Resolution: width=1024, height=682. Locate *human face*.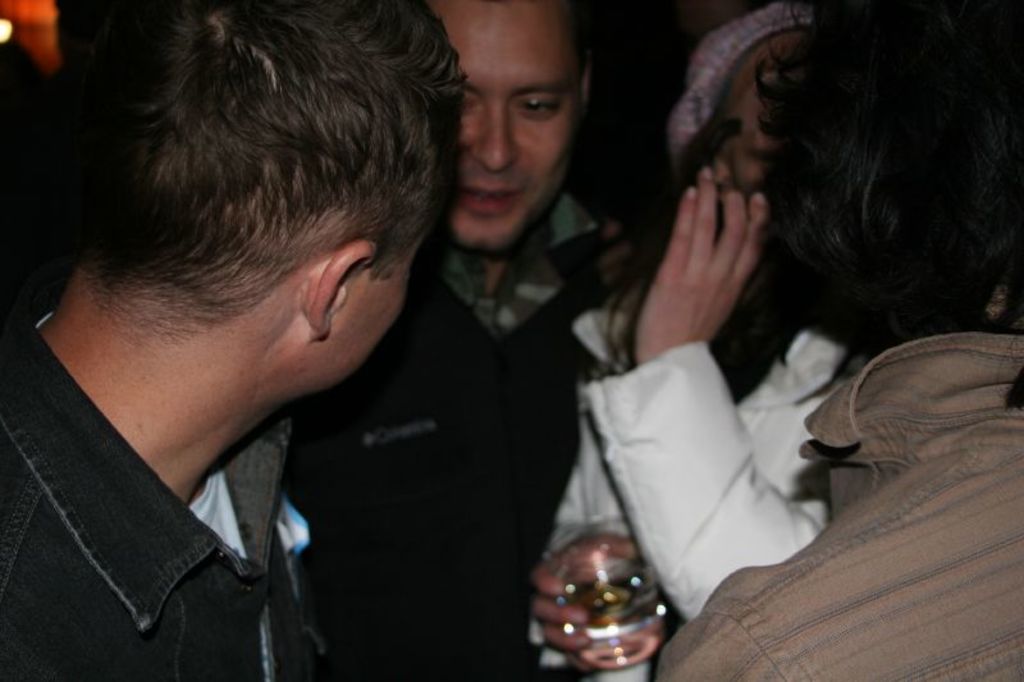
712:9:827:196.
